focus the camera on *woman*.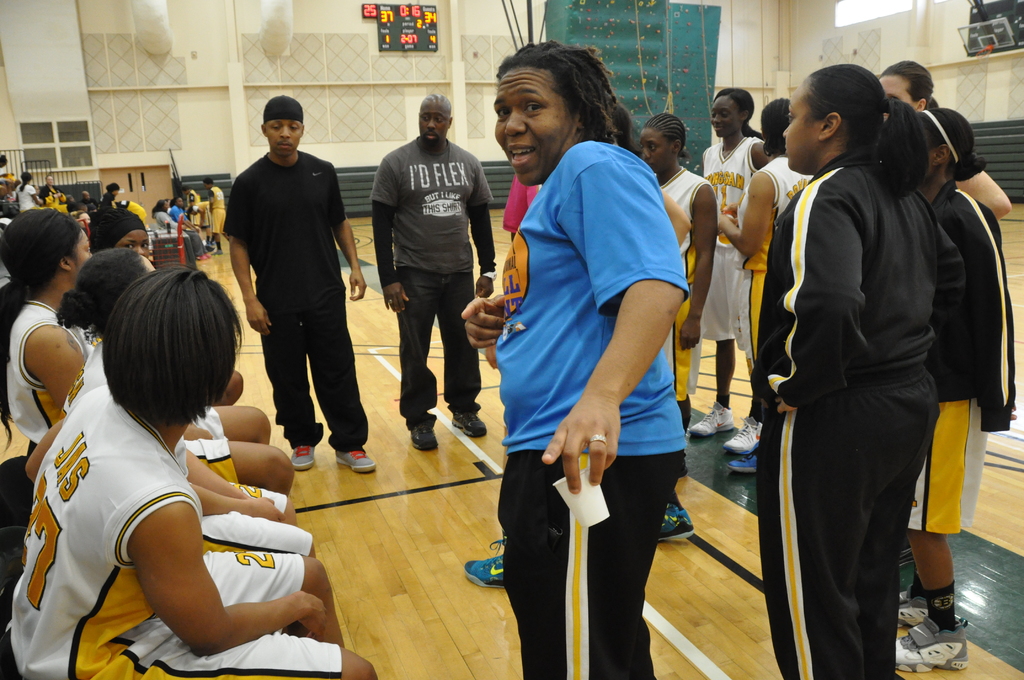
Focus region: x1=902 y1=109 x2=1014 y2=678.
